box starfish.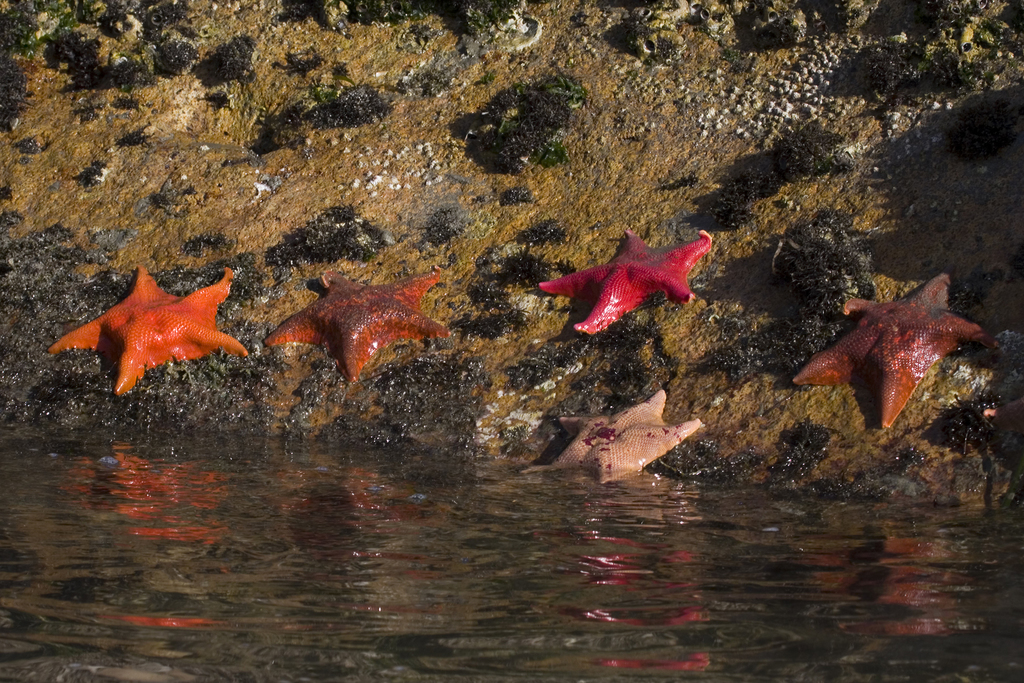
bbox=[263, 269, 452, 384].
